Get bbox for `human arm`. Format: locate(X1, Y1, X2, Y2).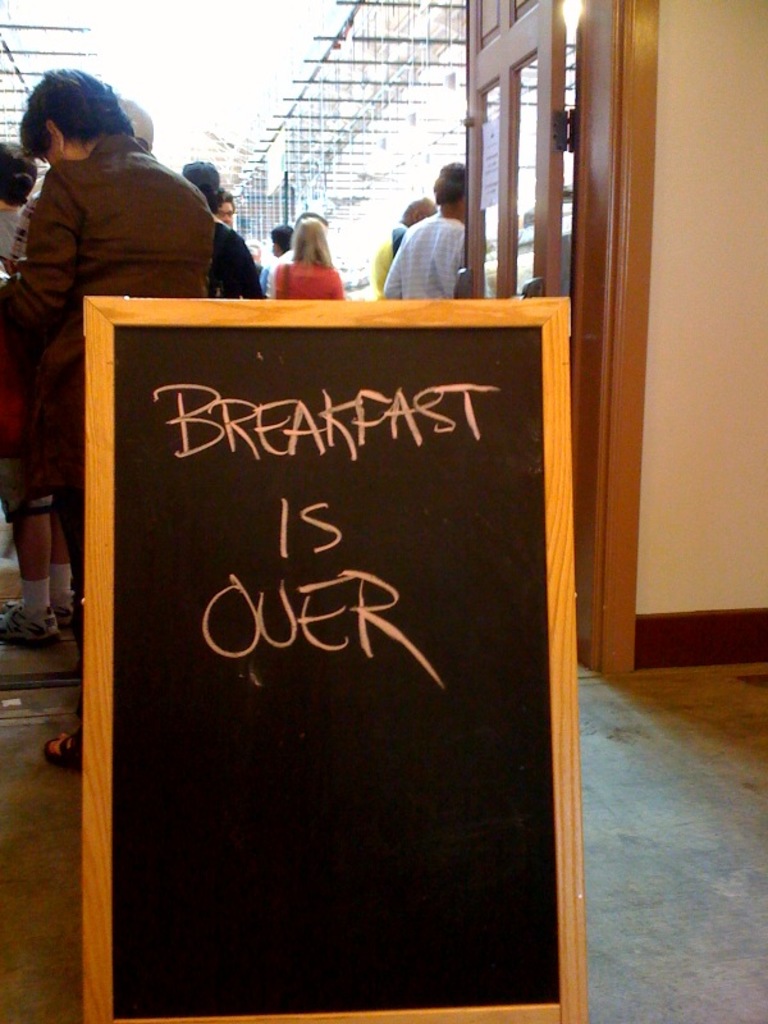
locate(221, 233, 273, 296).
